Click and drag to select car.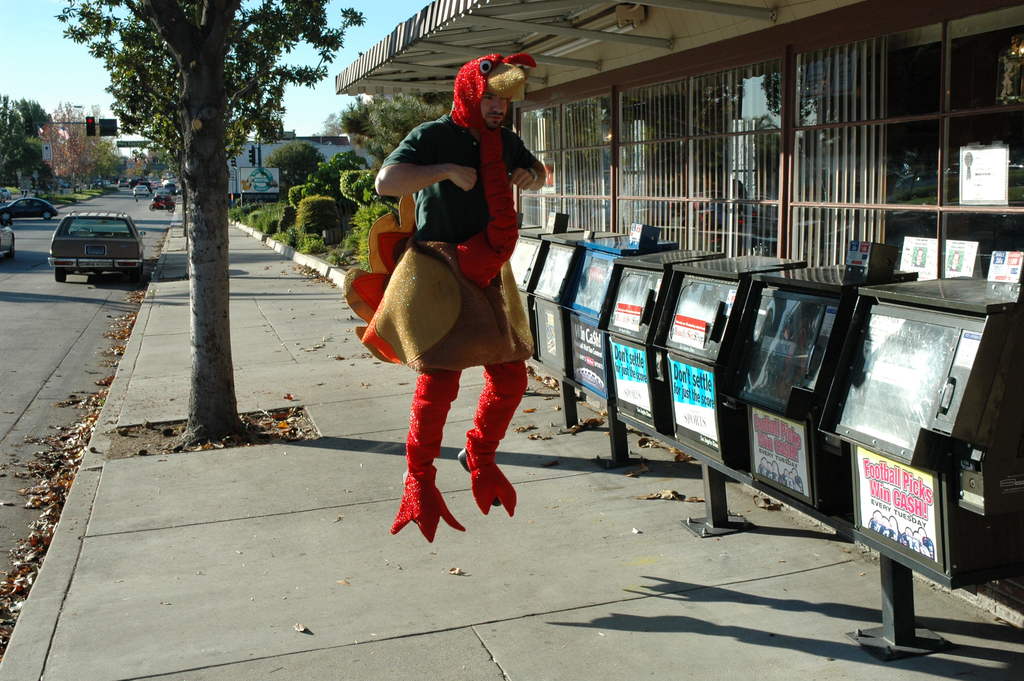
Selection: 134/182/146/195.
